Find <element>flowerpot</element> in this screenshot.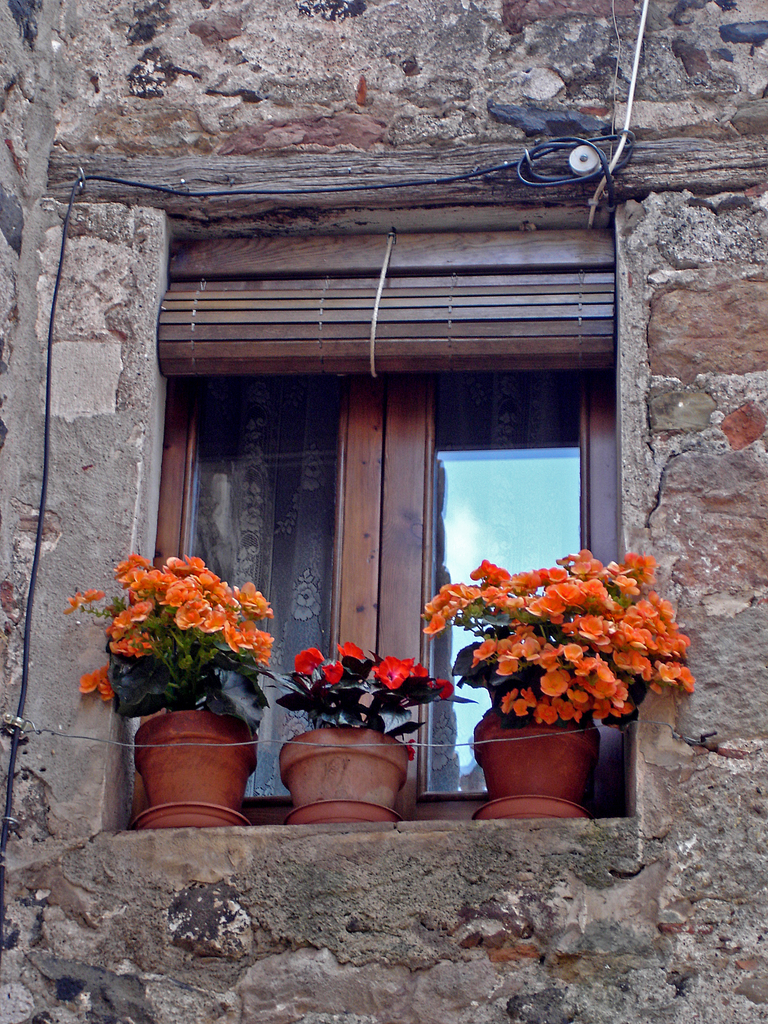
The bounding box for <element>flowerpot</element> is x1=471 y1=705 x2=596 y2=826.
